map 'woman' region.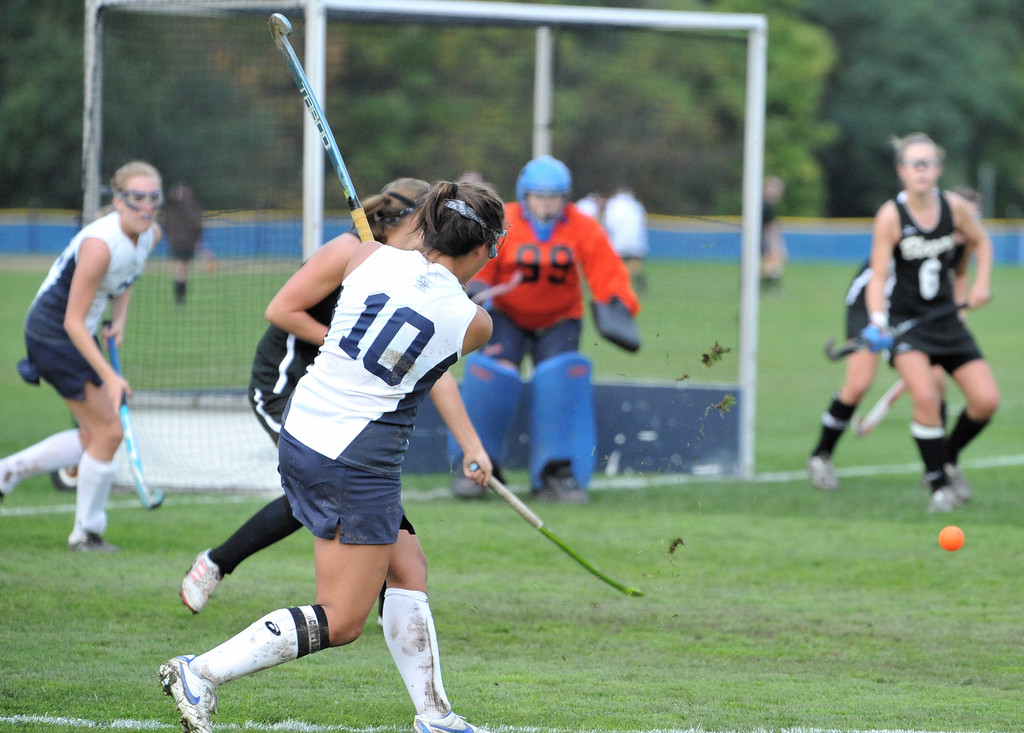
Mapped to x1=866 y1=135 x2=997 y2=508.
